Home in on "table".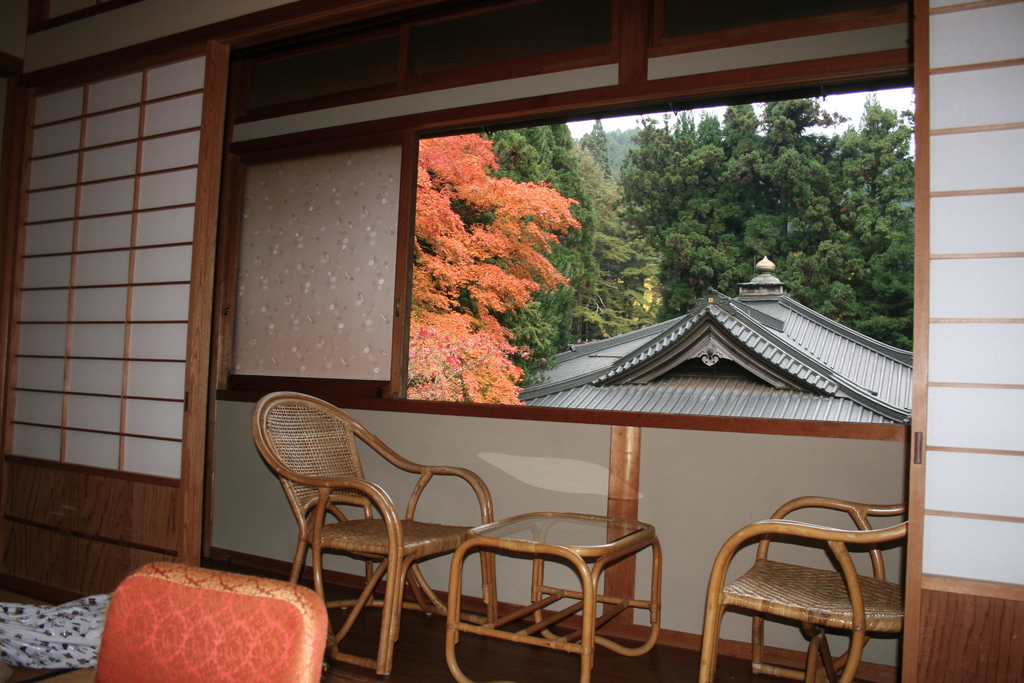
Homed in at detection(448, 511, 664, 682).
